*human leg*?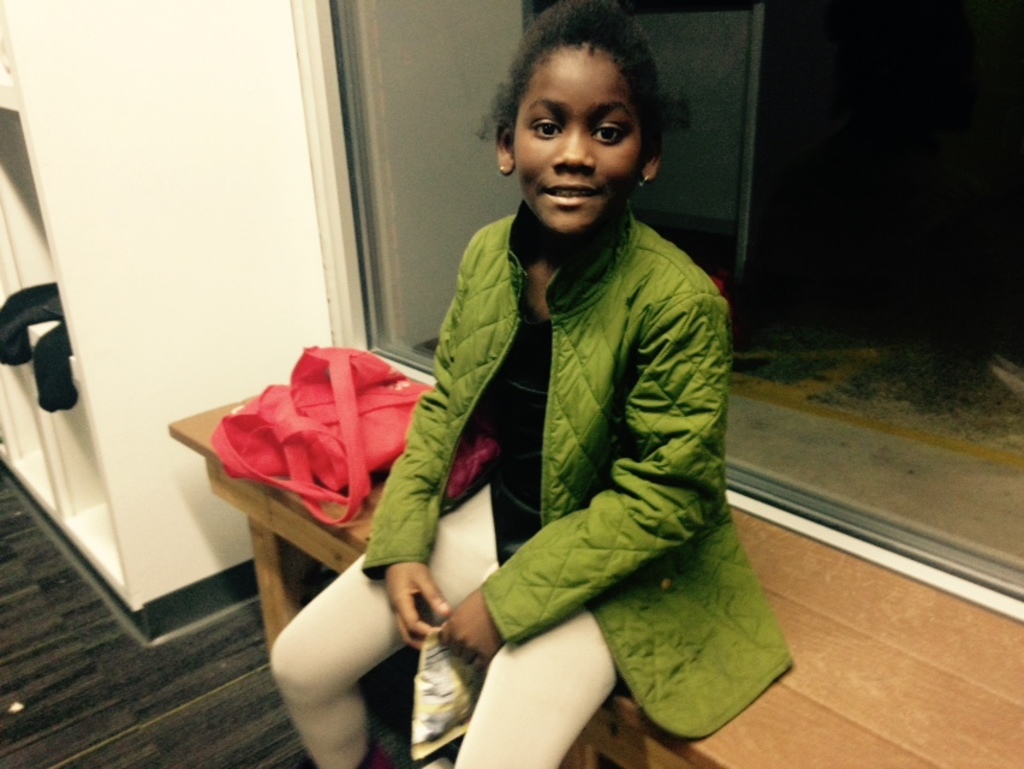
box=[452, 607, 615, 764]
